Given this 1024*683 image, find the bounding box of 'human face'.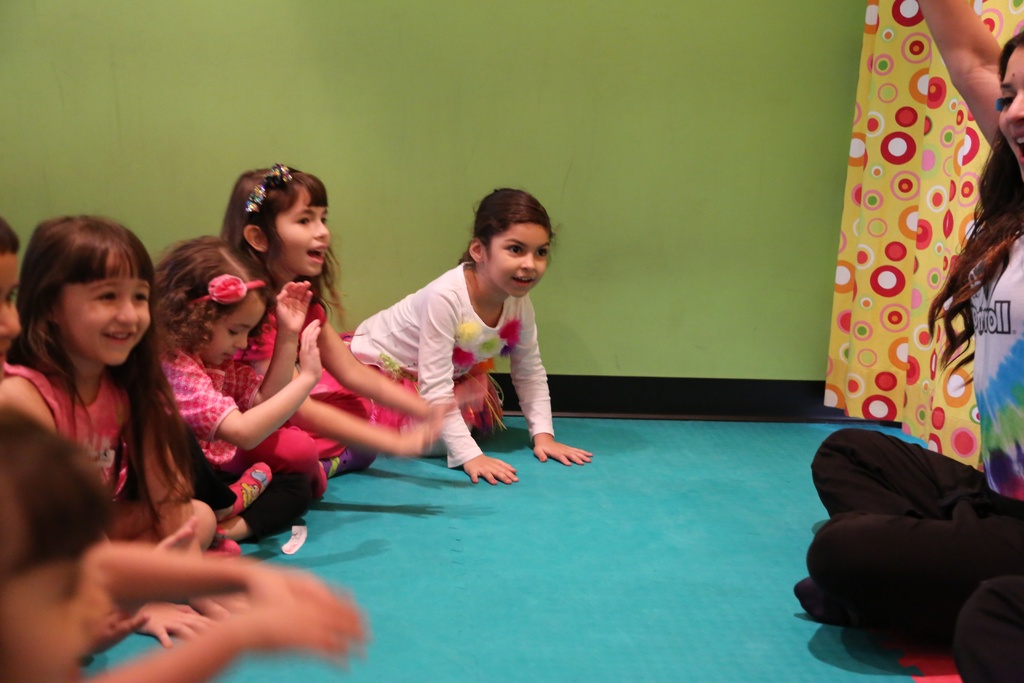
<region>196, 295, 264, 364</region>.
